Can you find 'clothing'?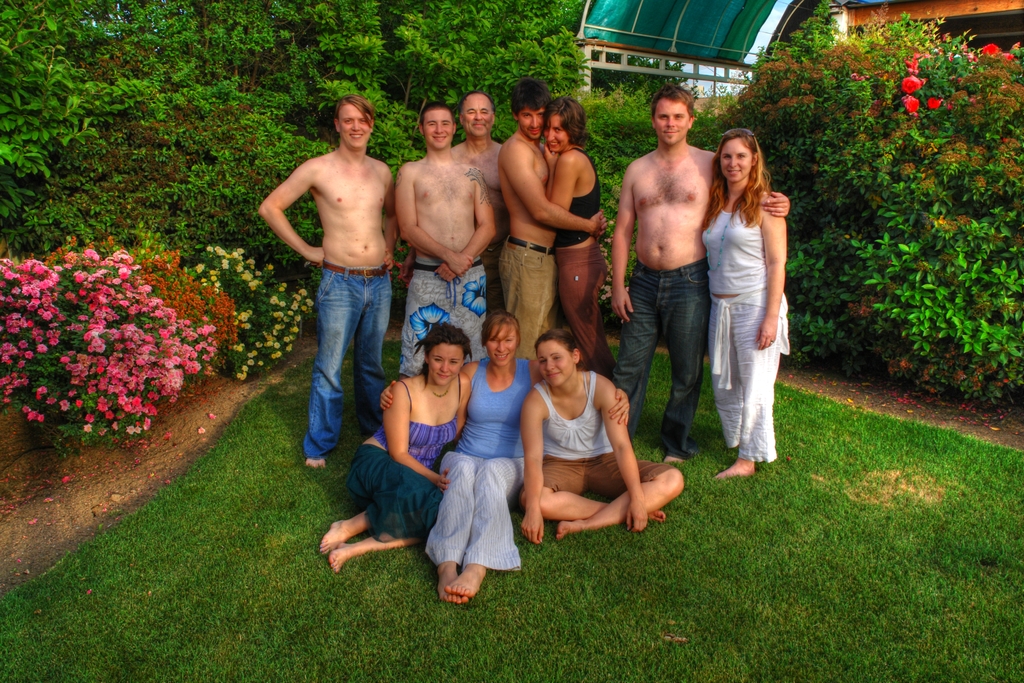
Yes, bounding box: box=[530, 366, 678, 497].
